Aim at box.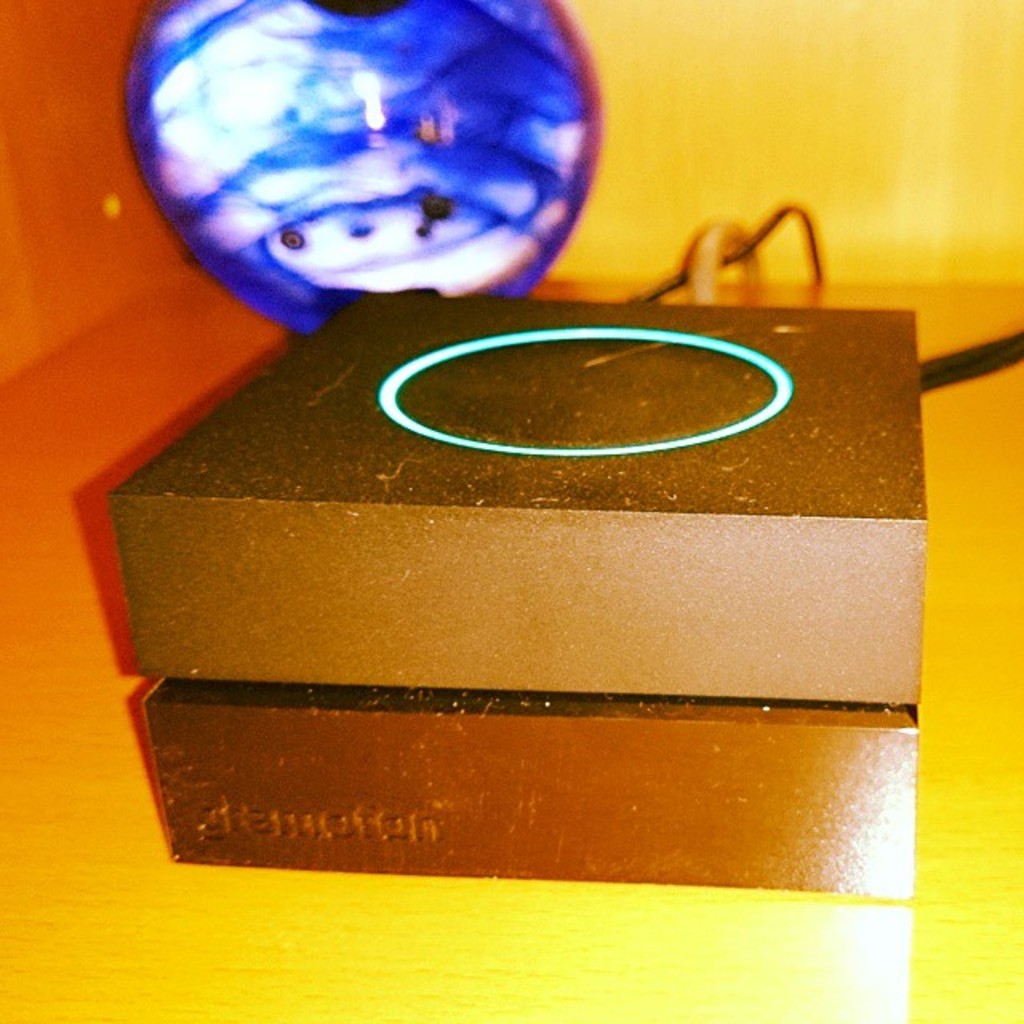
Aimed at <bbox>154, 675, 933, 891</bbox>.
